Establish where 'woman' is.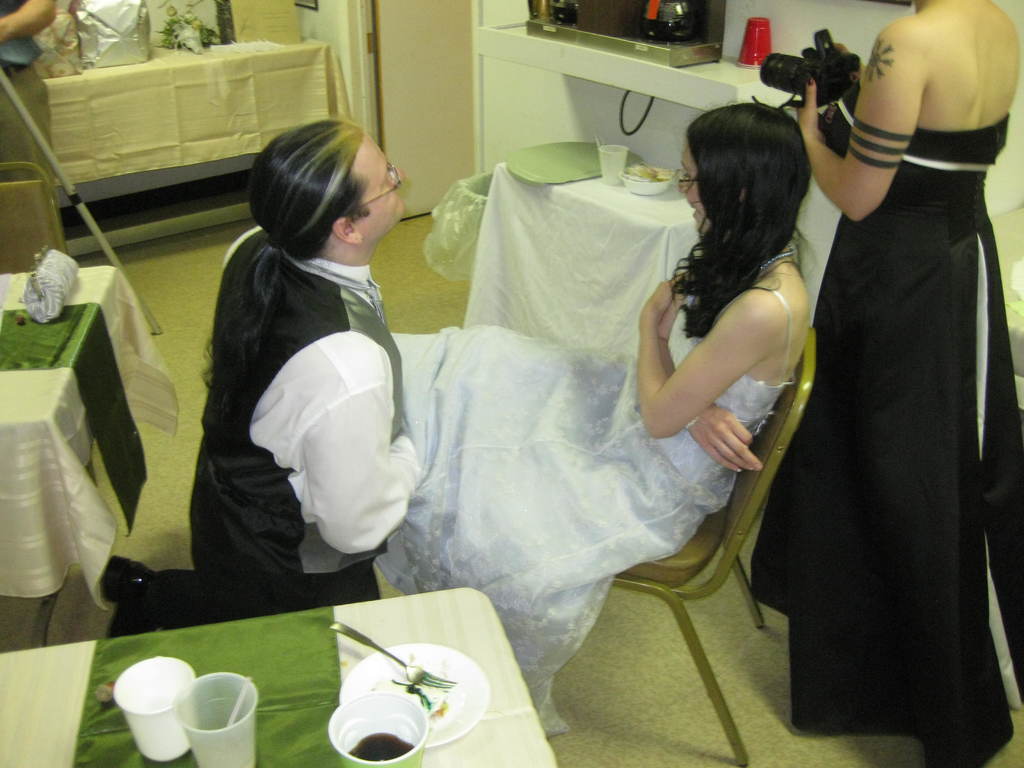
Established at 764 0 1013 742.
